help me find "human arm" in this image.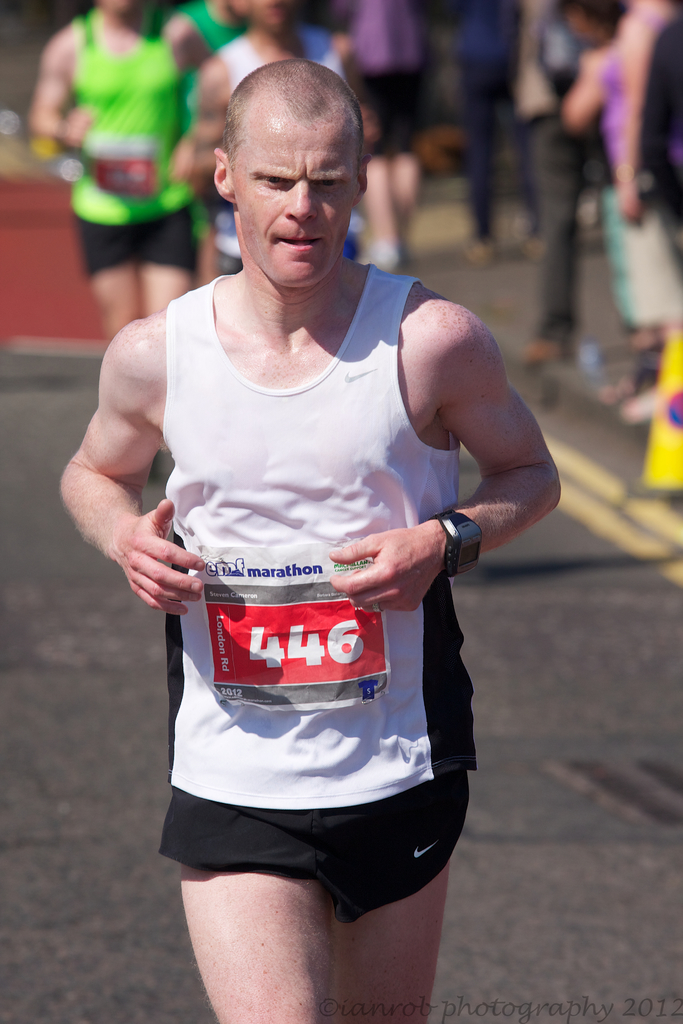
Found it: 26/33/103/148.
